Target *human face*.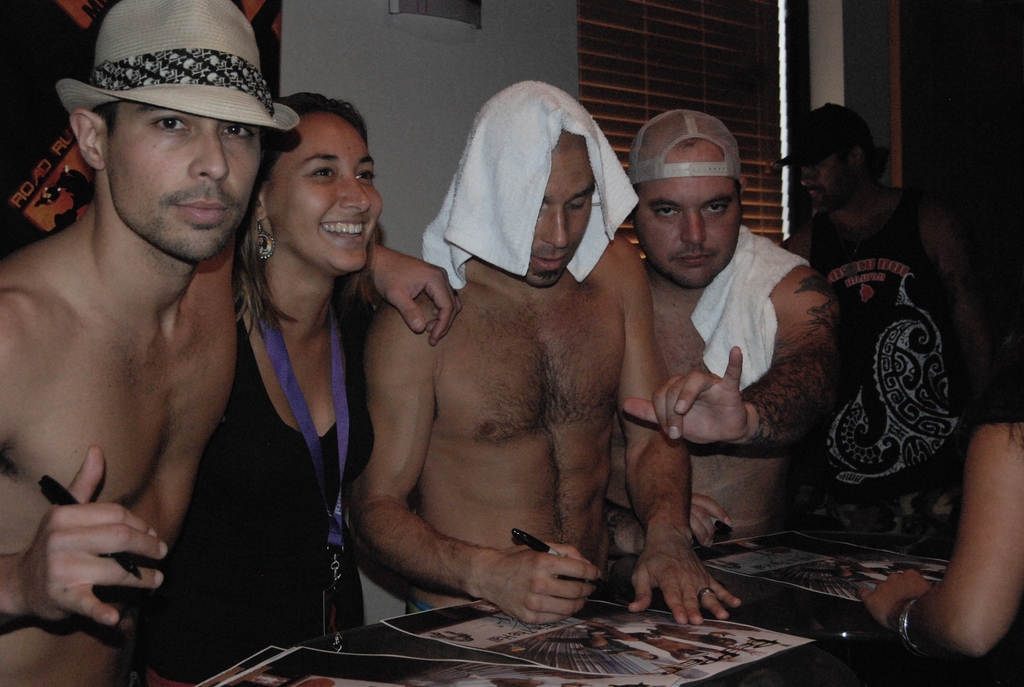
Target region: box=[261, 113, 383, 272].
